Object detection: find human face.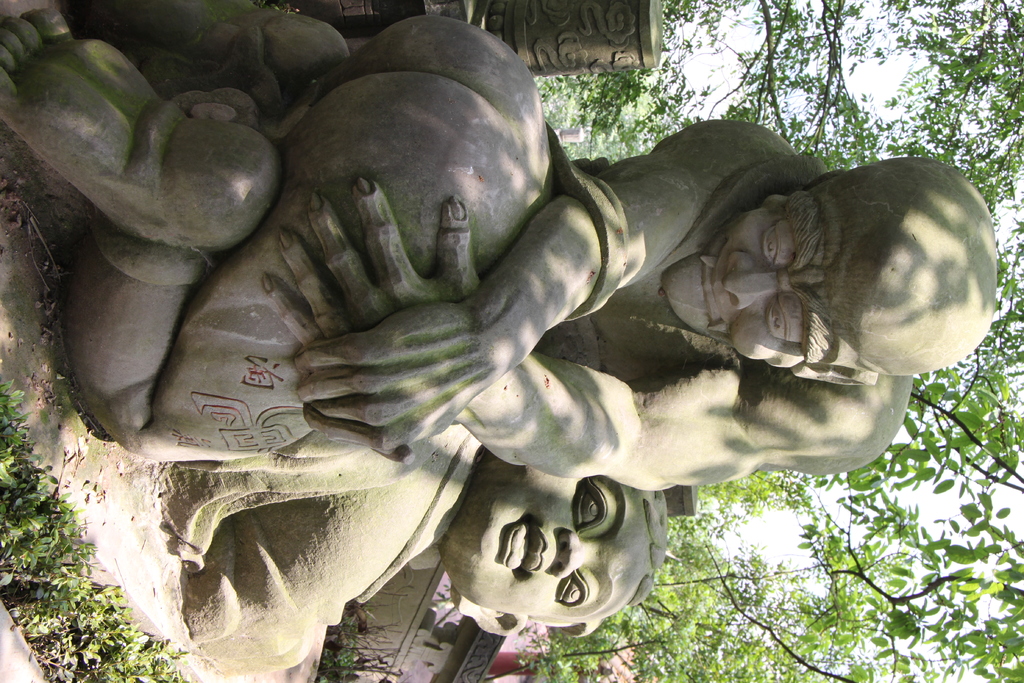
(x1=436, y1=475, x2=649, y2=627).
